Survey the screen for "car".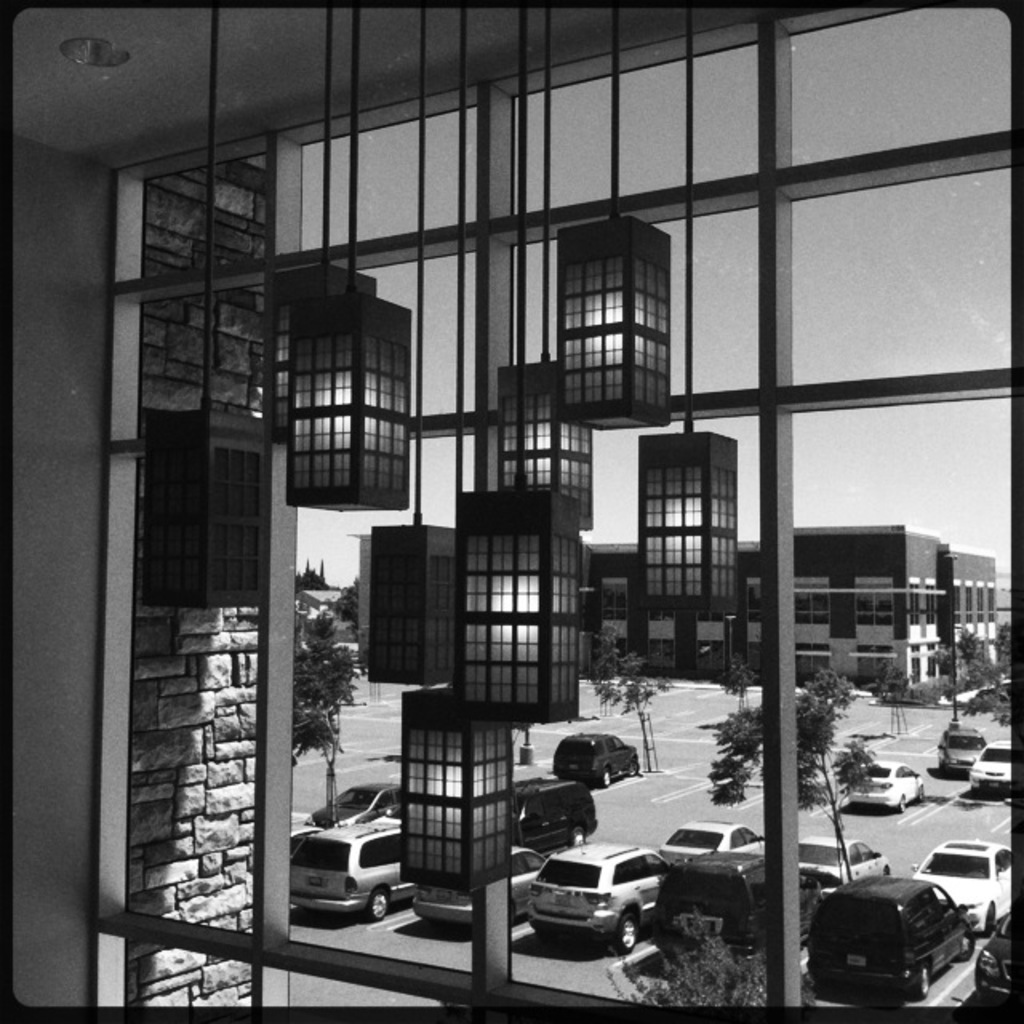
Survey found: box(971, 738, 1011, 792).
